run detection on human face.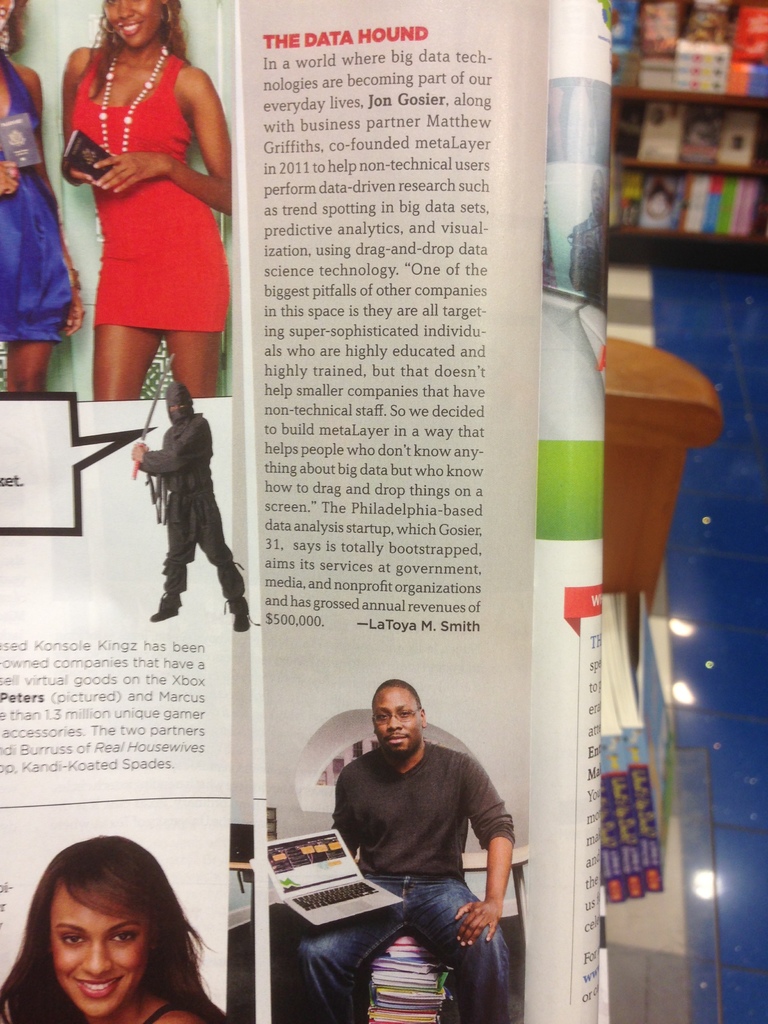
Result: pyautogui.locateOnScreen(370, 687, 420, 745).
